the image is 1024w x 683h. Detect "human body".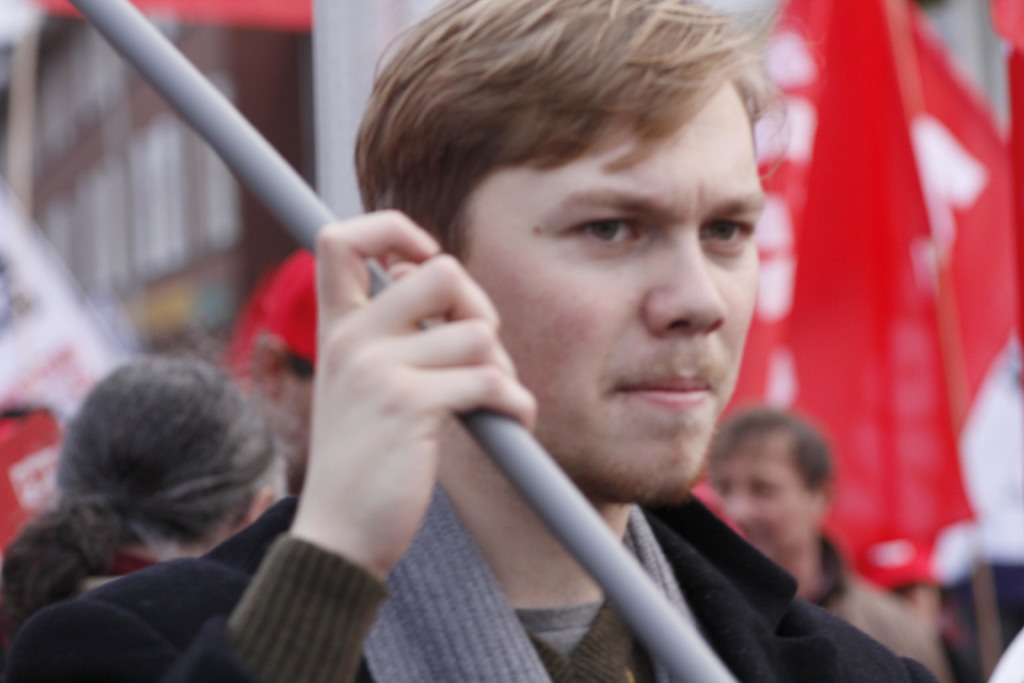
Detection: [189,26,913,682].
